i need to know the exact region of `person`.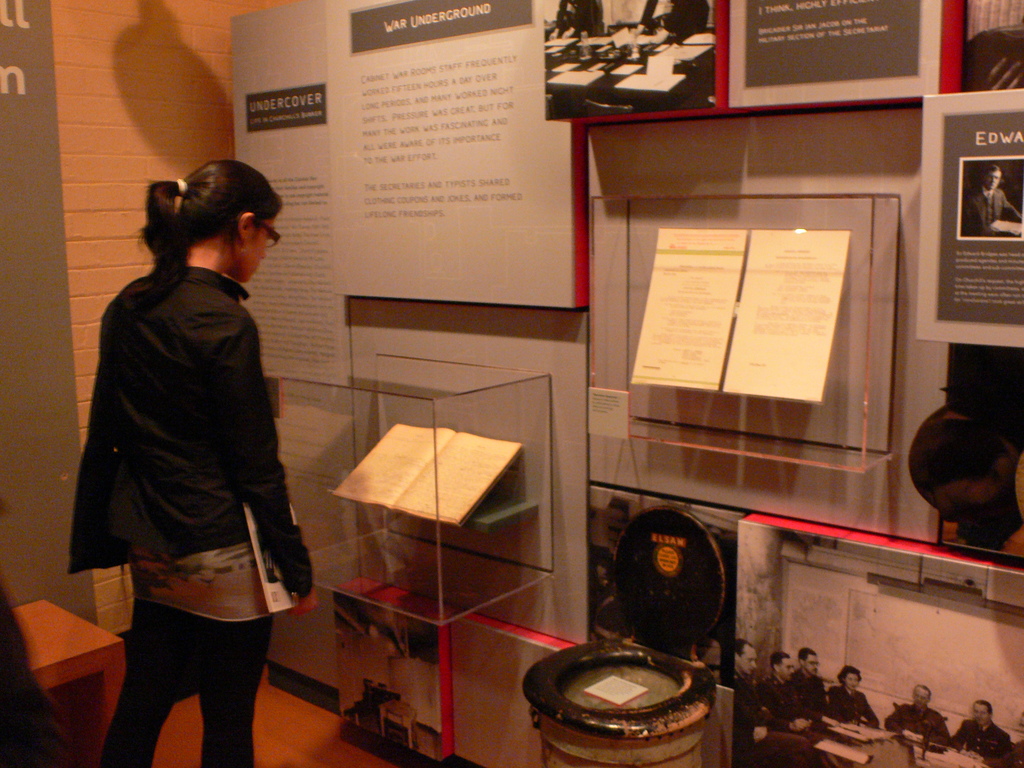
Region: region(36, 118, 300, 767).
